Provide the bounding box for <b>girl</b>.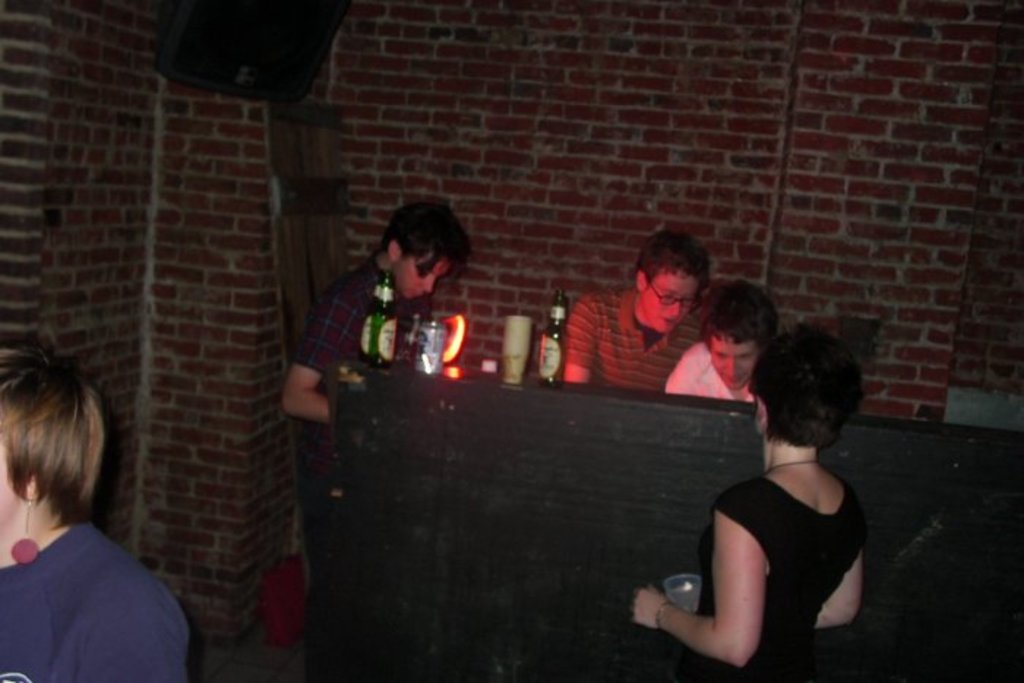
crop(623, 322, 870, 682).
